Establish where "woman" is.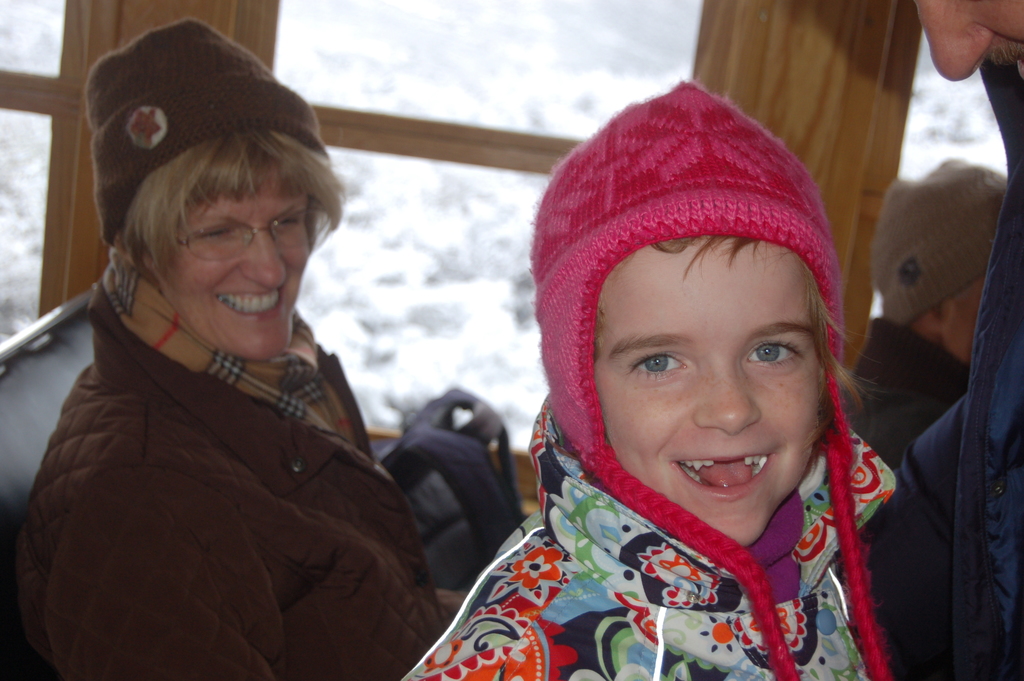
Established at <box>13,51,483,680</box>.
